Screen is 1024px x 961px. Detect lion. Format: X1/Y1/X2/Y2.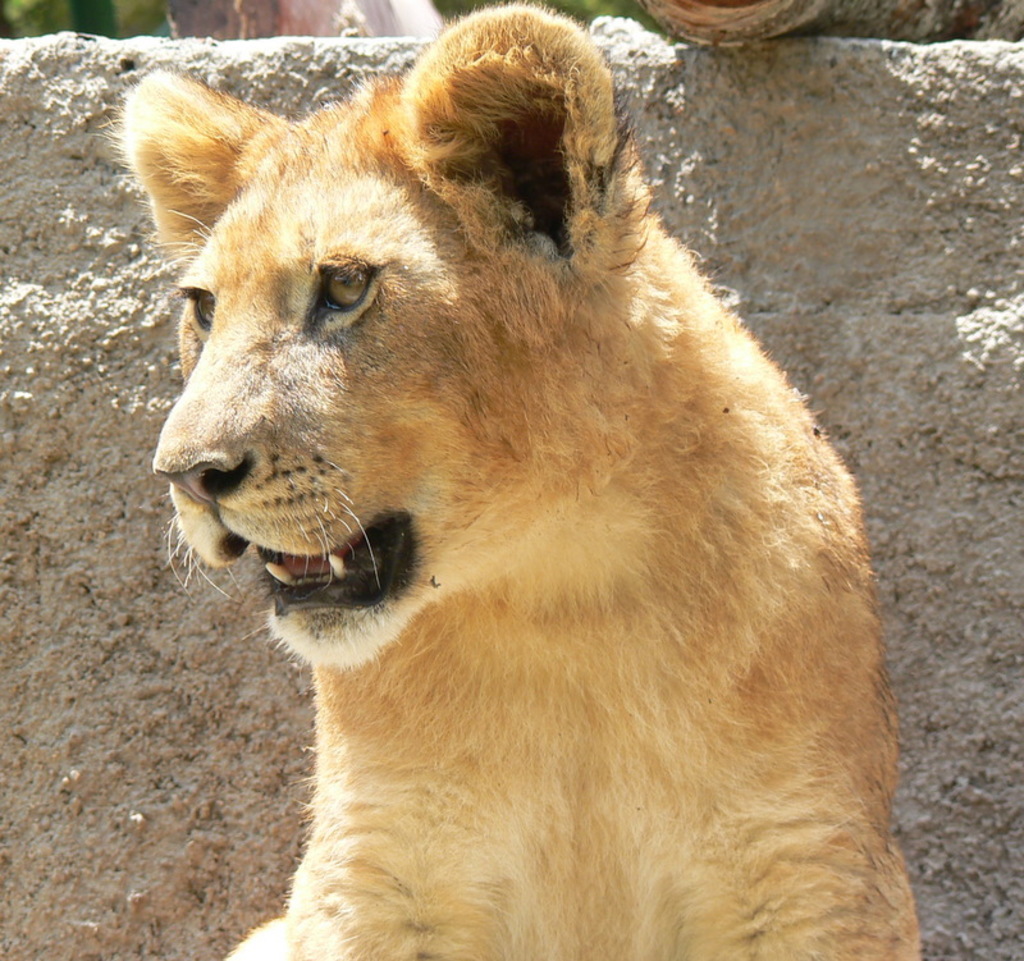
83/0/927/960.
